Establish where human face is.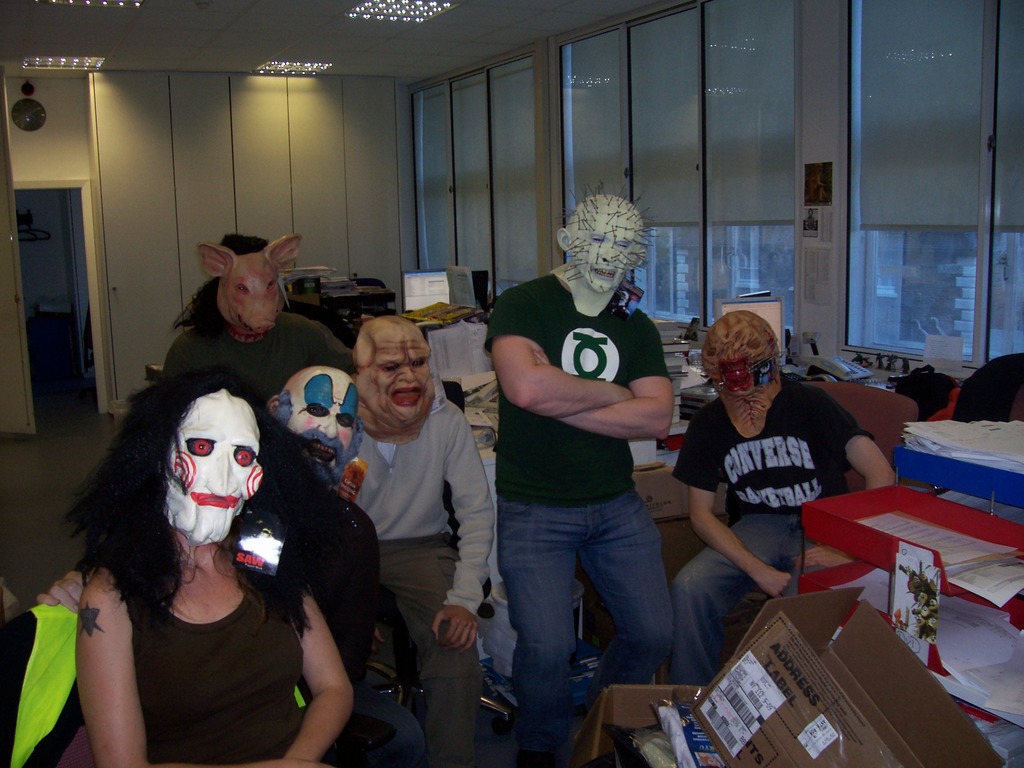
Established at box(356, 308, 433, 431).
